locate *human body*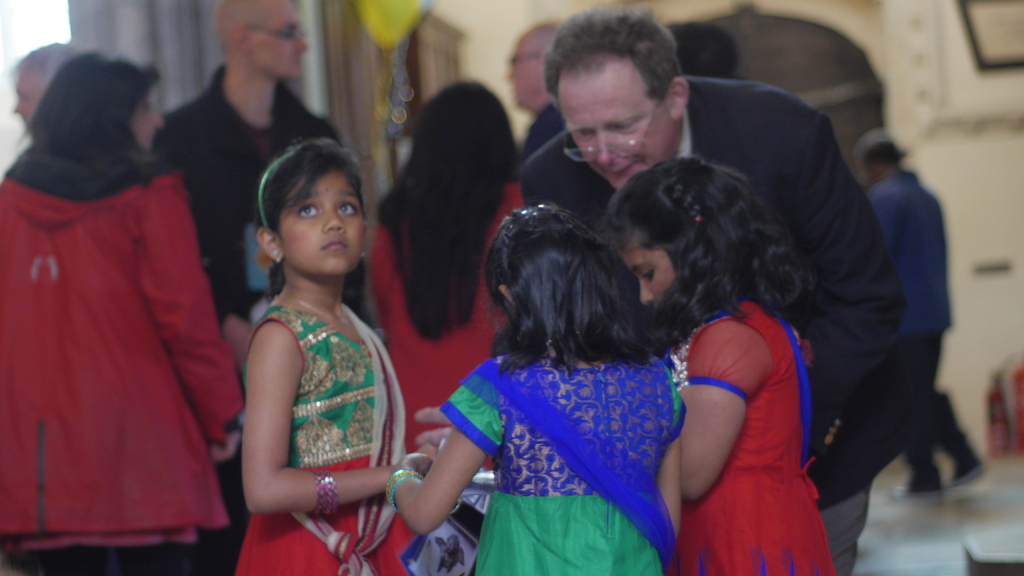
[676,292,836,575]
